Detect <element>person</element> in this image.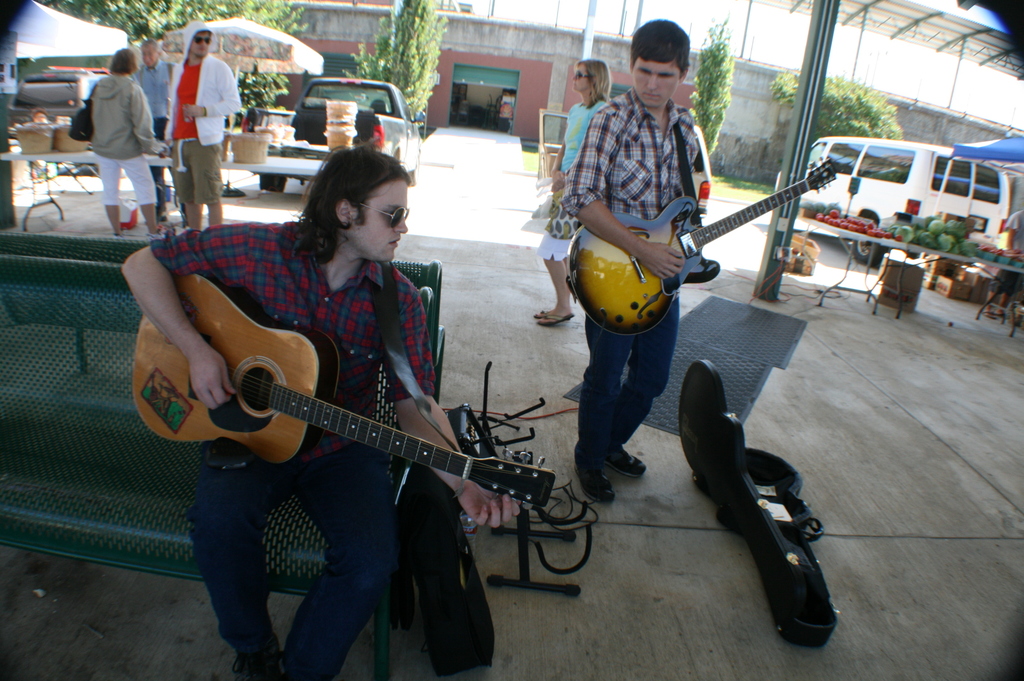
Detection: pyautogui.locateOnScreen(532, 59, 611, 333).
